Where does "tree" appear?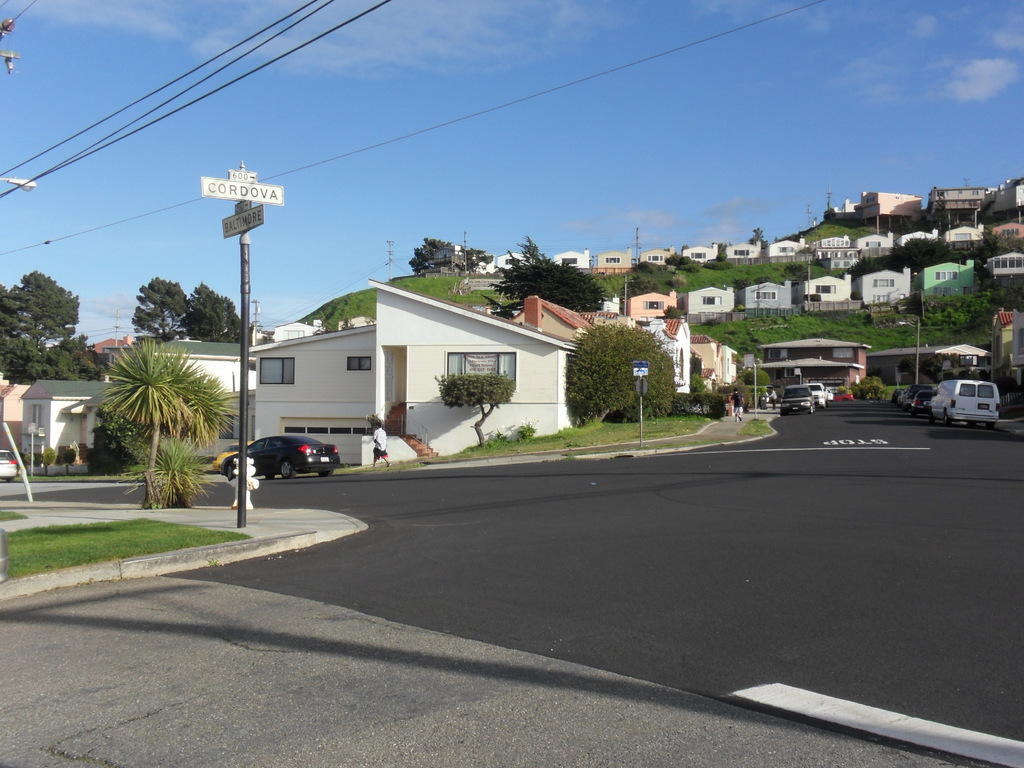
Appears at (403, 232, 483, 273).
